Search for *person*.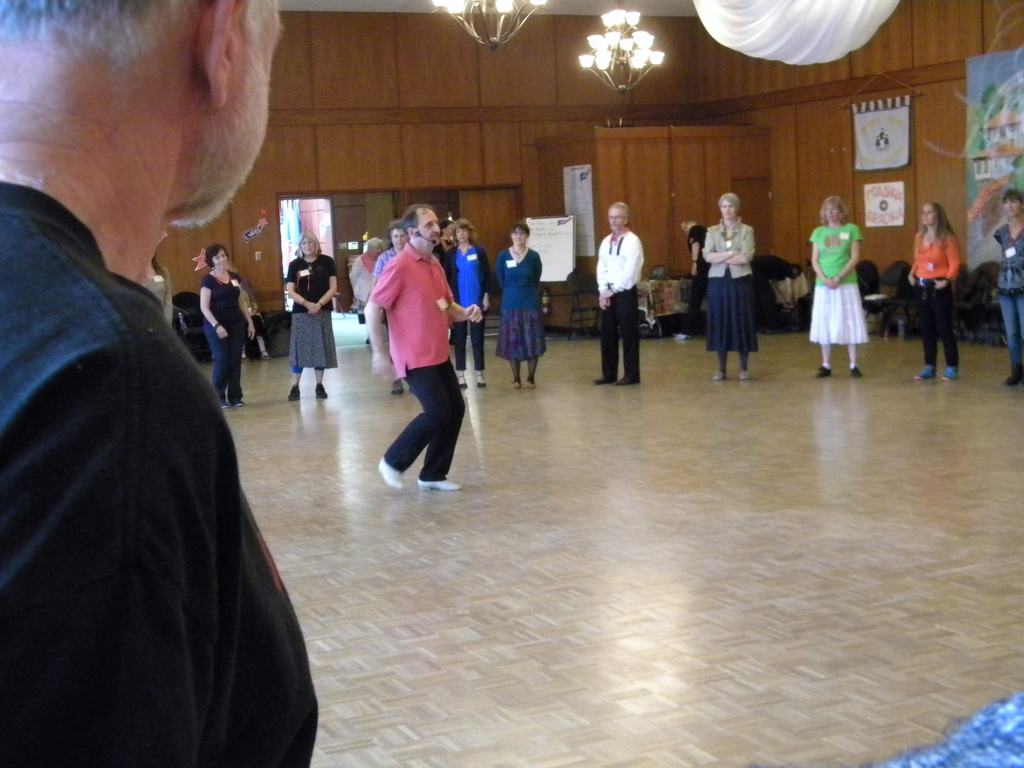
Found at <bbox>0, 0, 317, 767</bbox>.
